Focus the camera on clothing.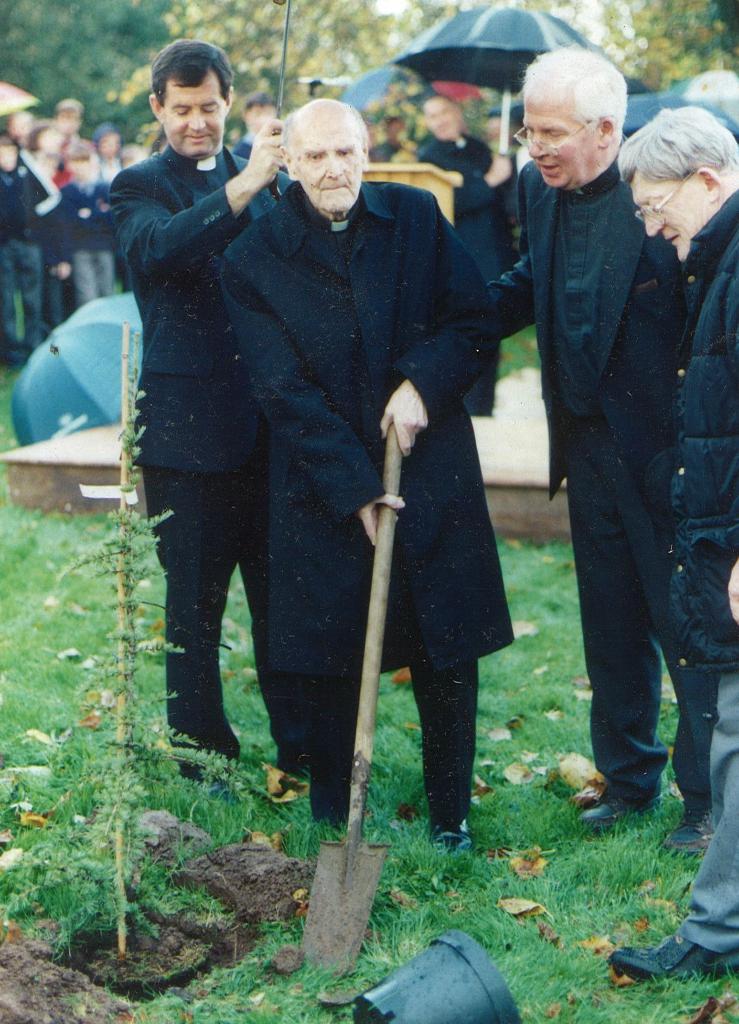
Focus region: detection(56, 169, 125, 312).
